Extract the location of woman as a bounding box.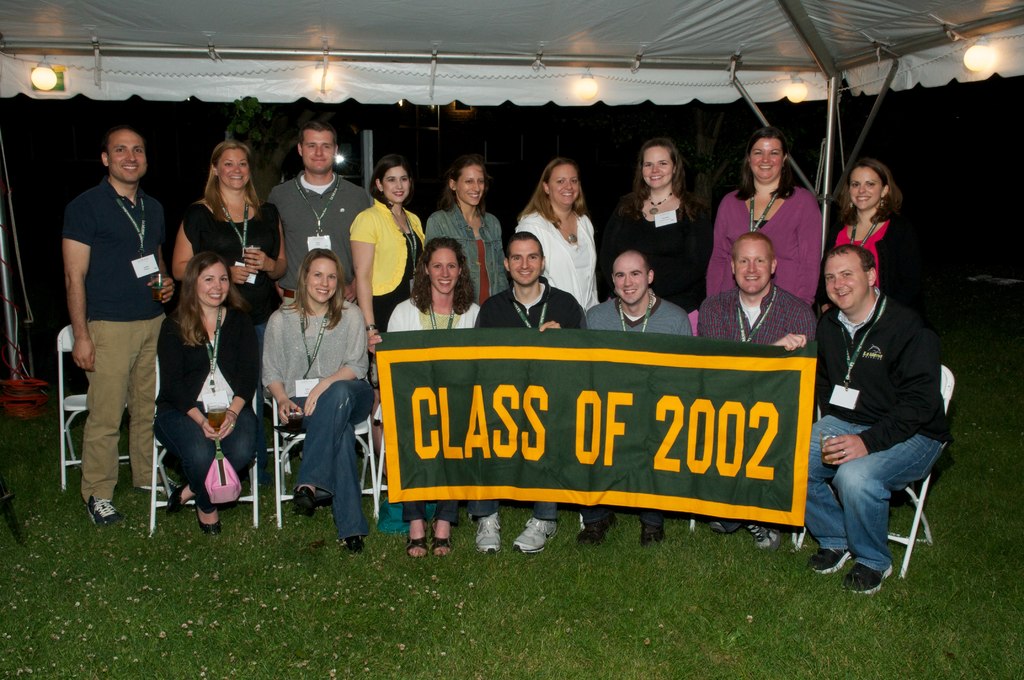
Rect(420, 153, 510, 309).
